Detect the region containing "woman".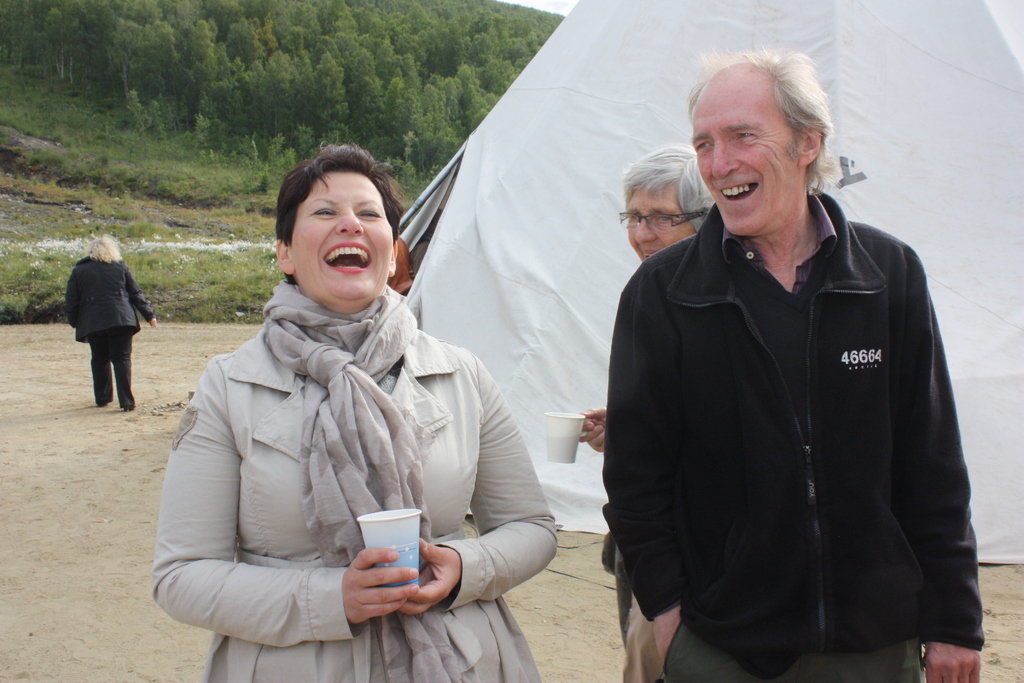
box(144, 144, 555, 682).
